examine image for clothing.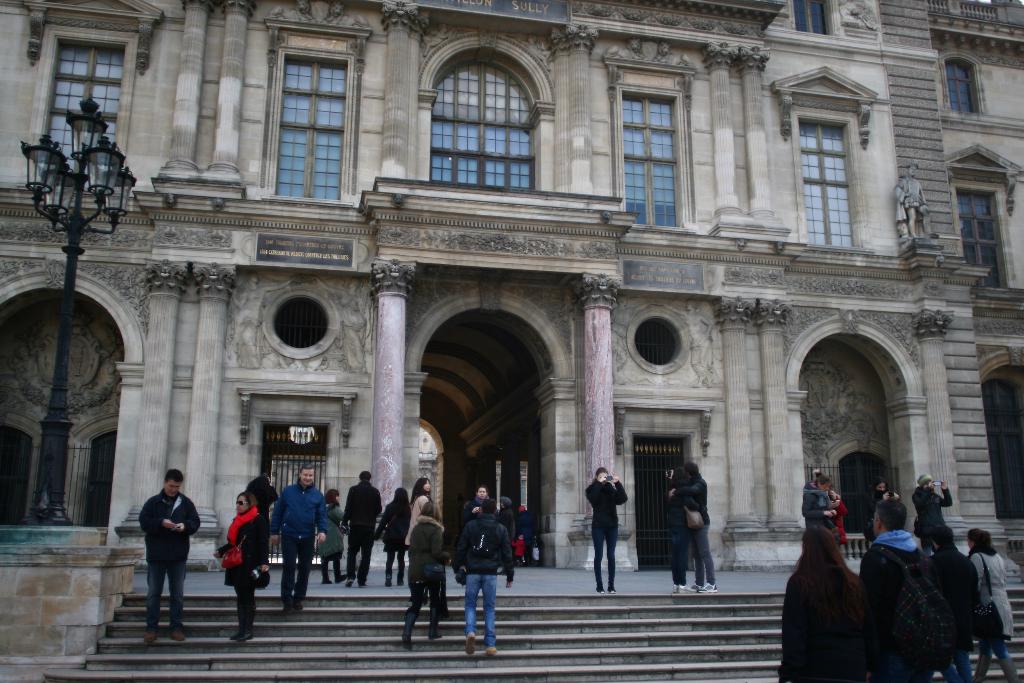
Examination result: x1=216 y1=507 x2=266 y2=630.
